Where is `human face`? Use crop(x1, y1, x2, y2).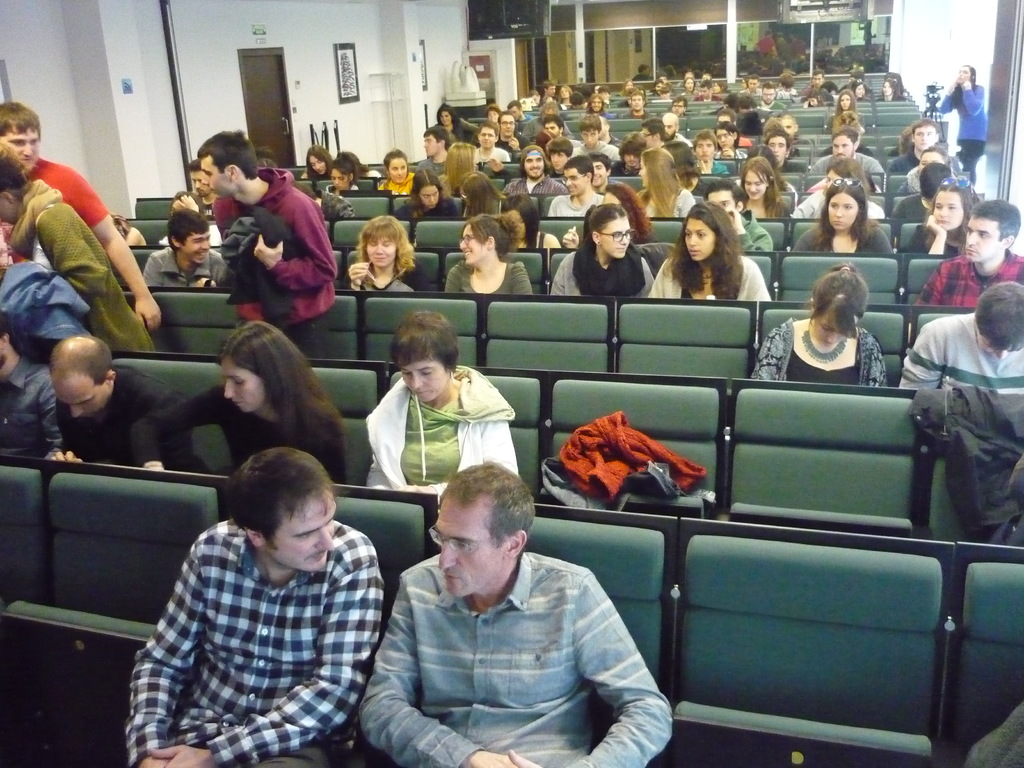
crop(595, 161, 606, 186).
